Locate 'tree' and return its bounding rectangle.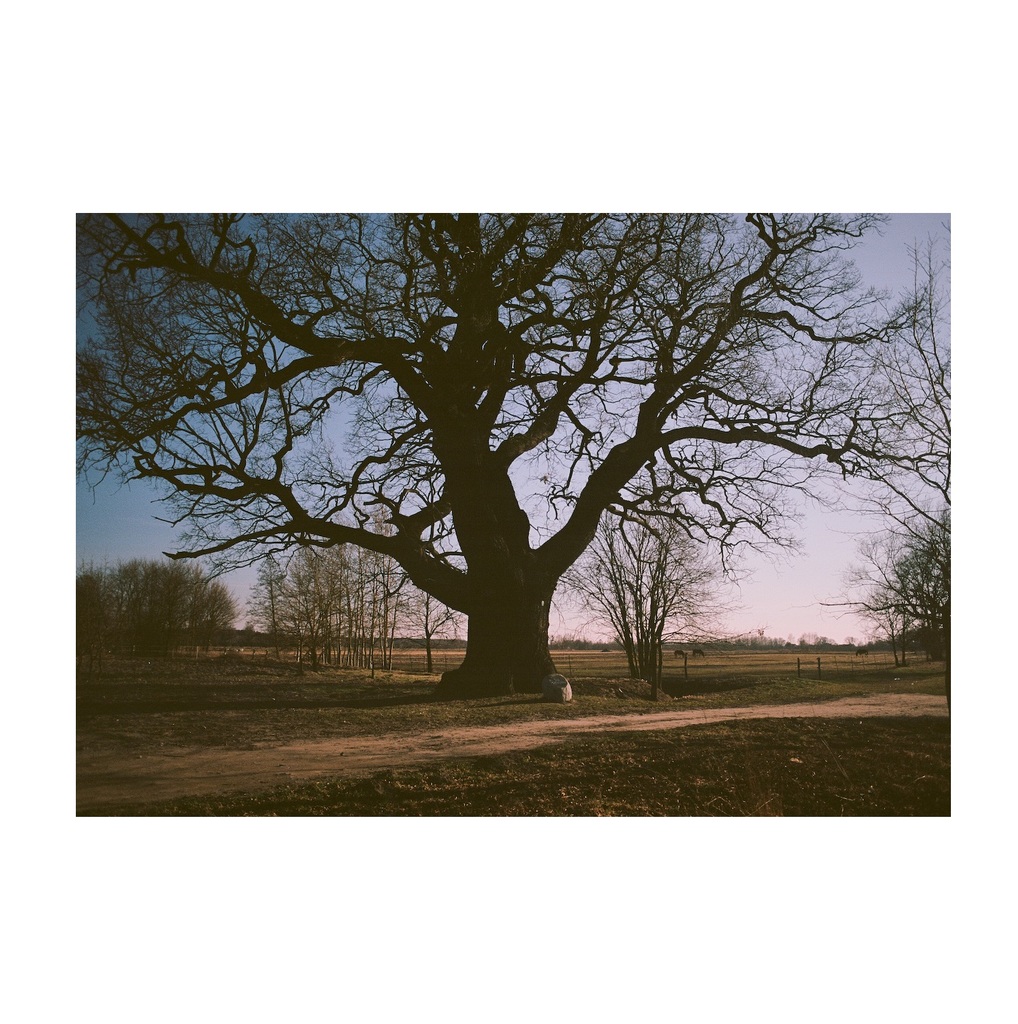
rect(71, 209, 952, 692).
